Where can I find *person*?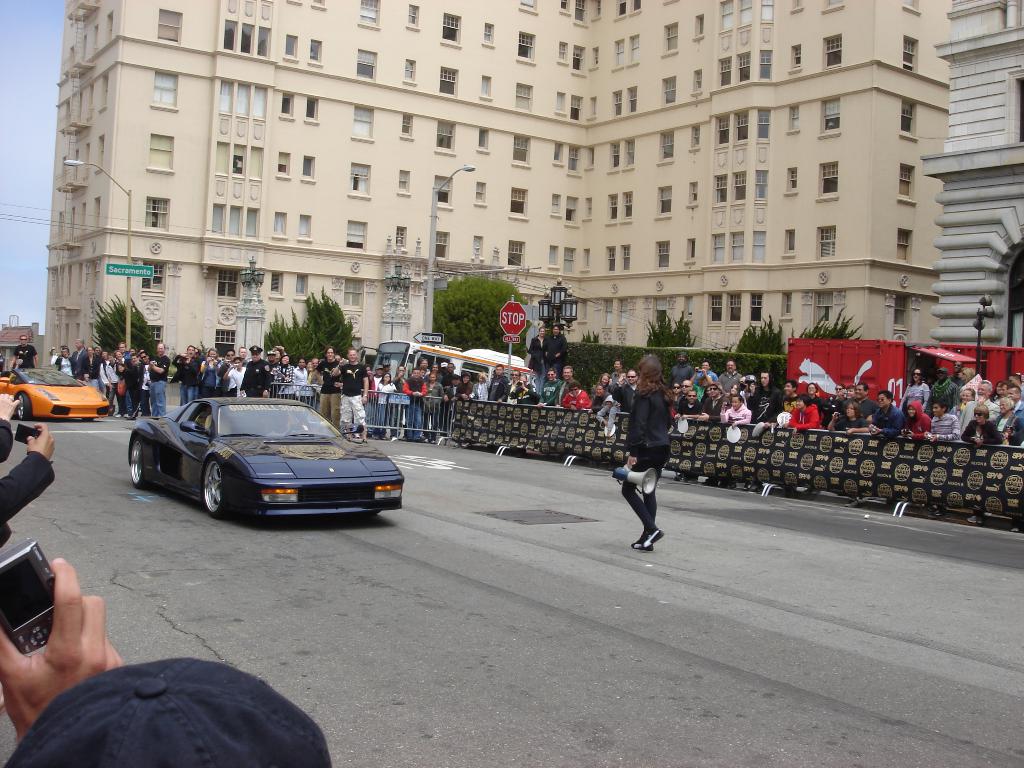
You can find it at left=105, top=351, right=117, bottom=410.
